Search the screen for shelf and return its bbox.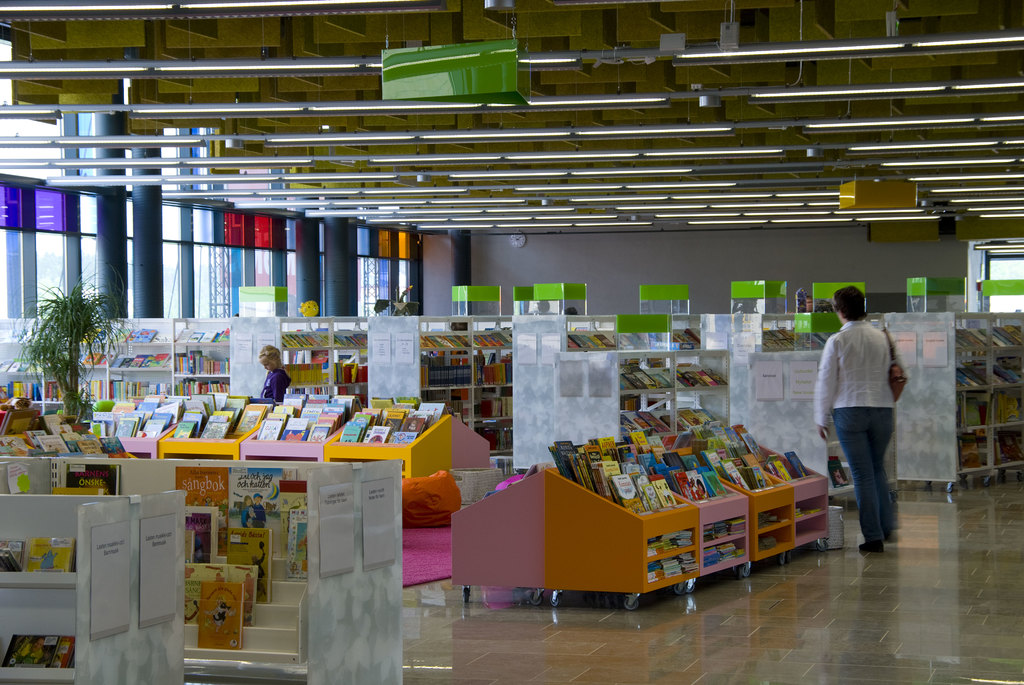
Found: (754, 496, 792, 527).
